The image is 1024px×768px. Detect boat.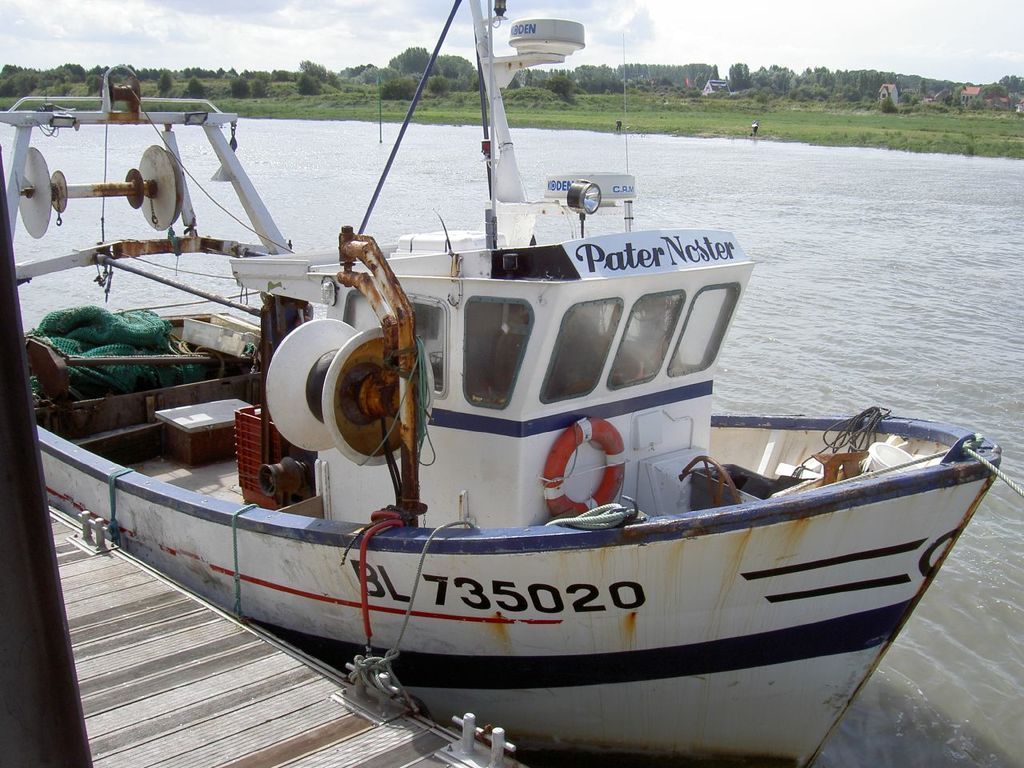
Detection: [67,0,977,761].
